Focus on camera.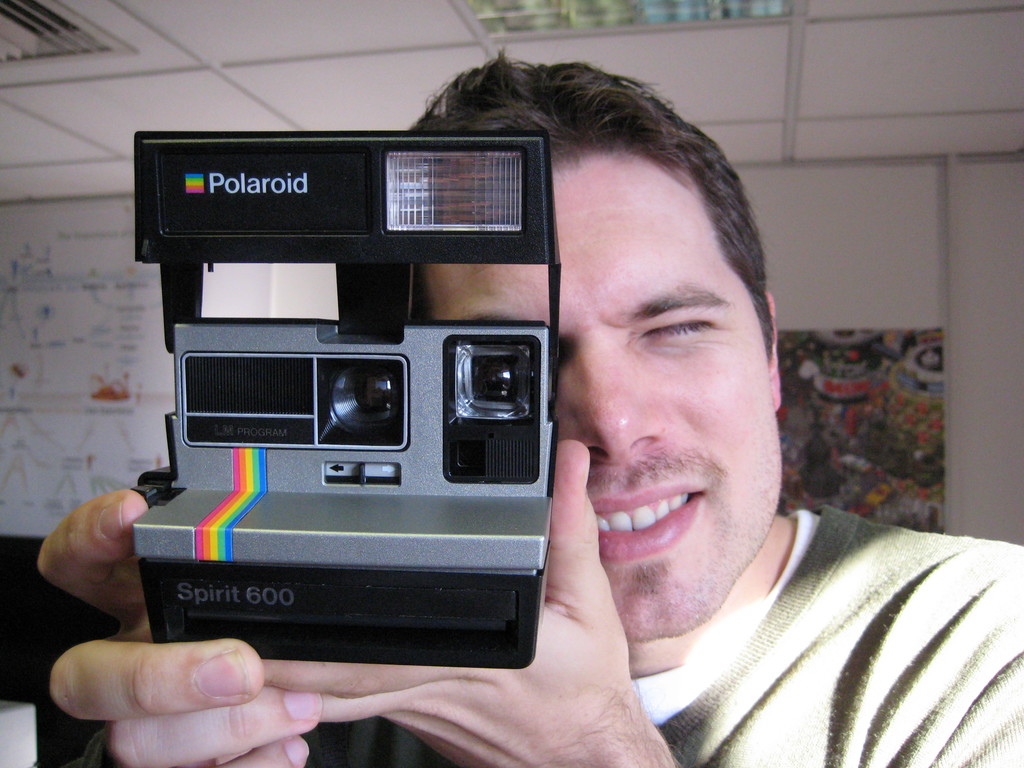
Focused at <region>134, 126, 560, 664</region>.
